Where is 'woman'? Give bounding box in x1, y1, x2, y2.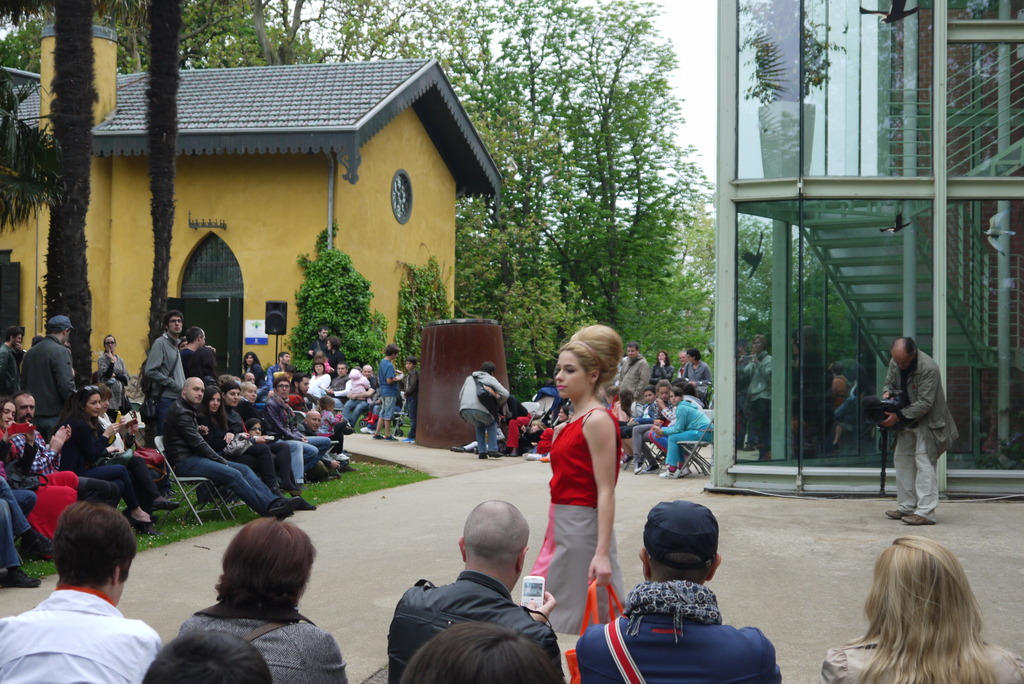
220, 384, 320, 509.
